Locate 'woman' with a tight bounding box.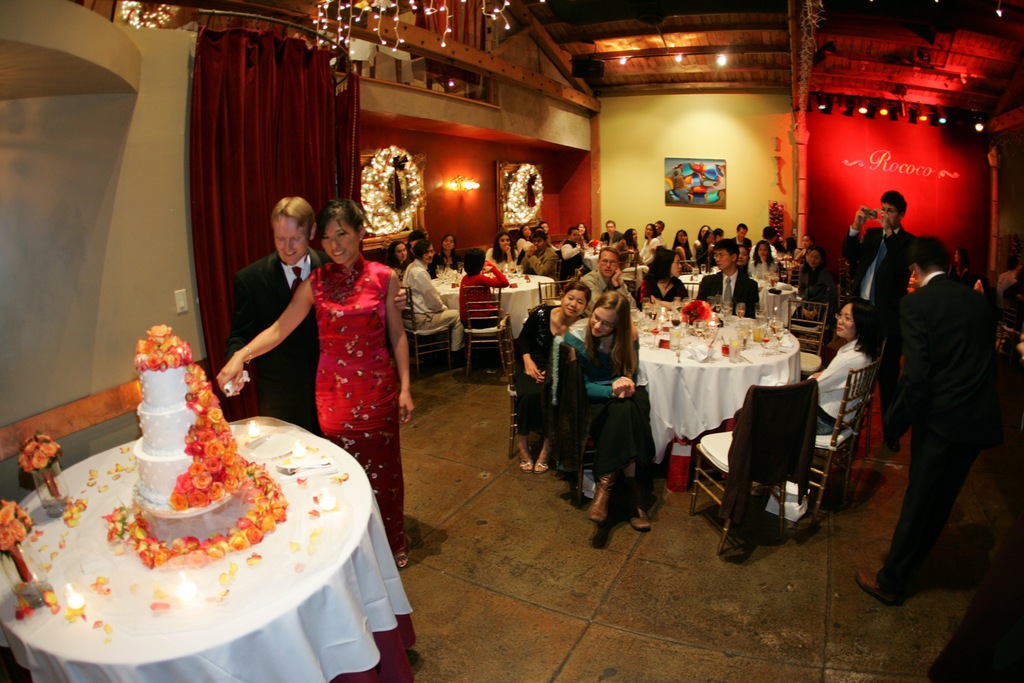
left=228, top=202, right=412, bottom=566.
